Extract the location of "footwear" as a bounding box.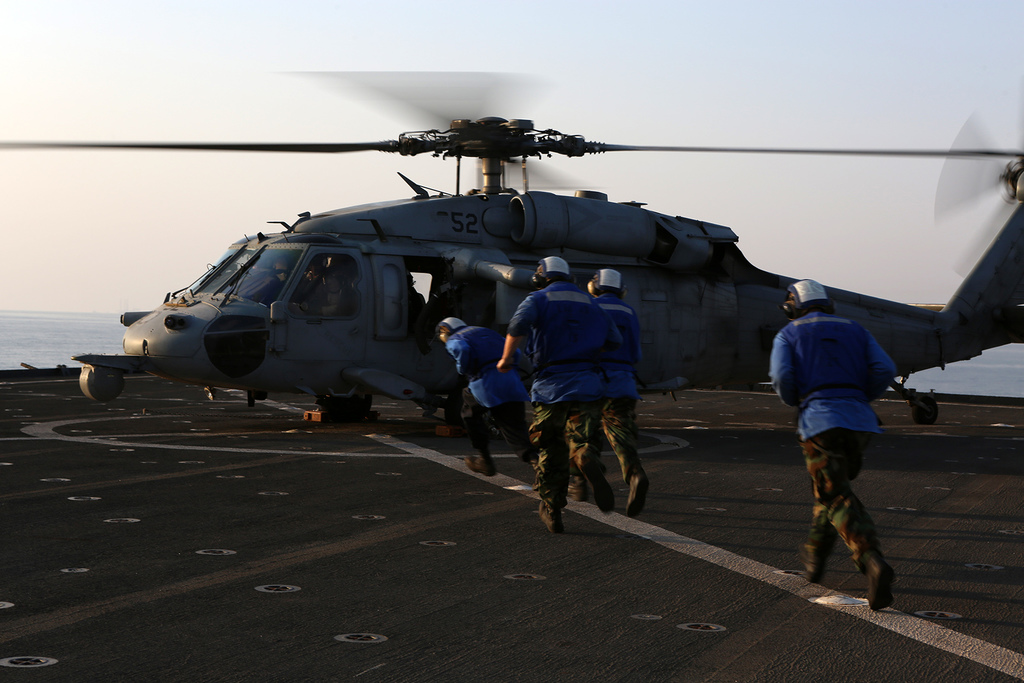
[872,555,898,616].
